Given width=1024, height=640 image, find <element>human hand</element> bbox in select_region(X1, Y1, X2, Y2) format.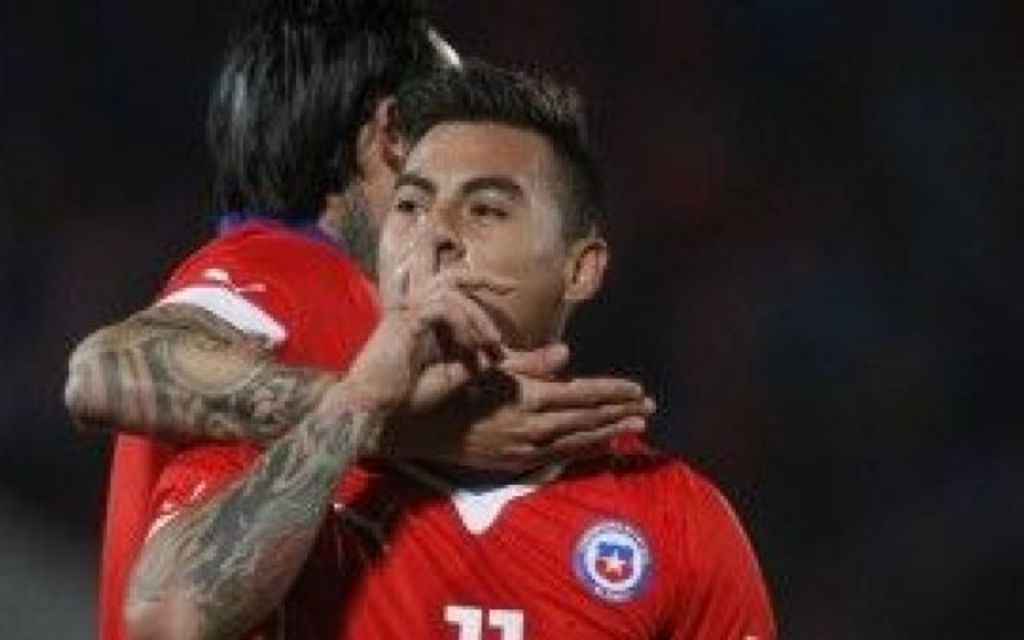
select_region(347, 206, 522, 424).
